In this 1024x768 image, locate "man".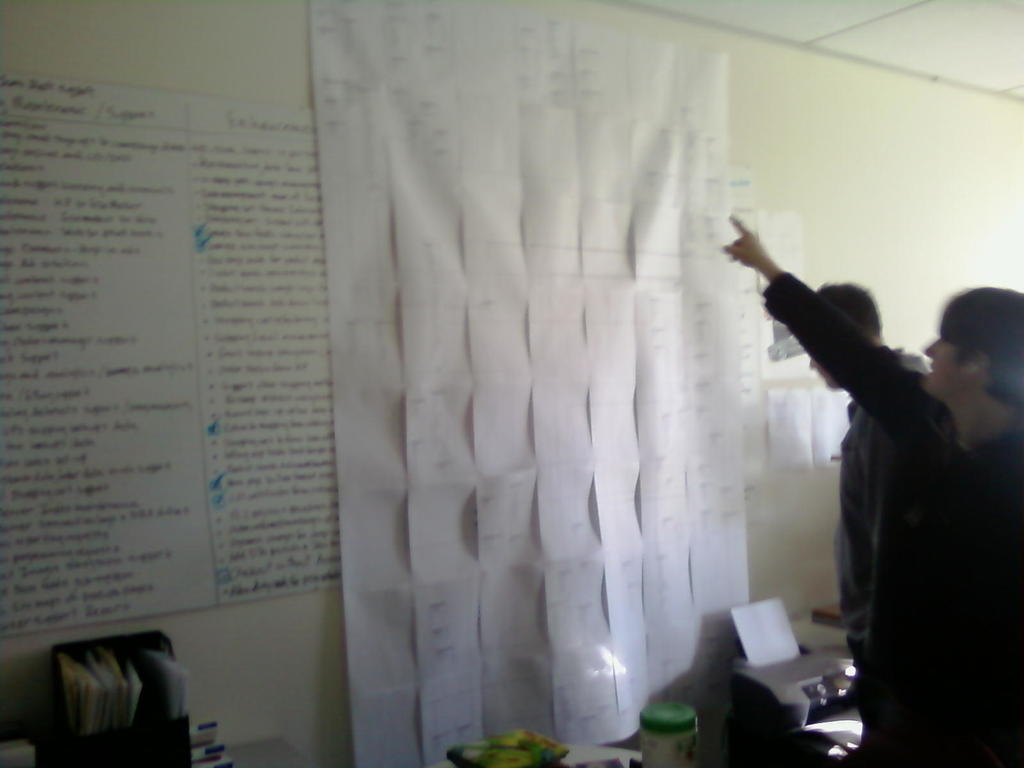
Bounding box: [x1=721, y1=214, x2=1023, y2=767].
